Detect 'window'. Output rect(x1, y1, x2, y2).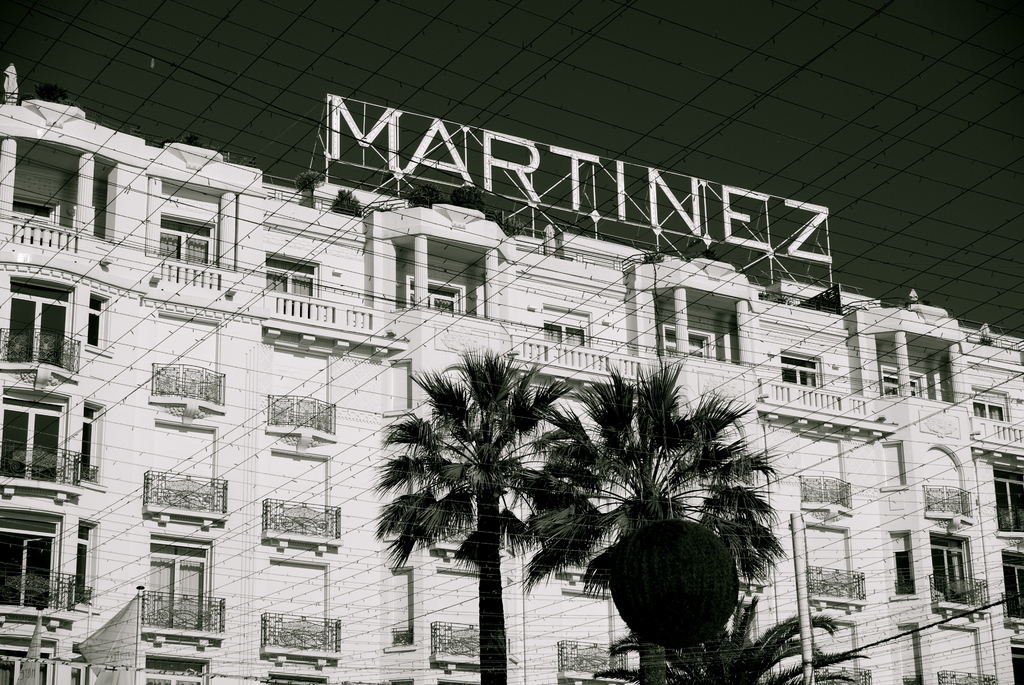
rect(260, 252, 328, 299).
